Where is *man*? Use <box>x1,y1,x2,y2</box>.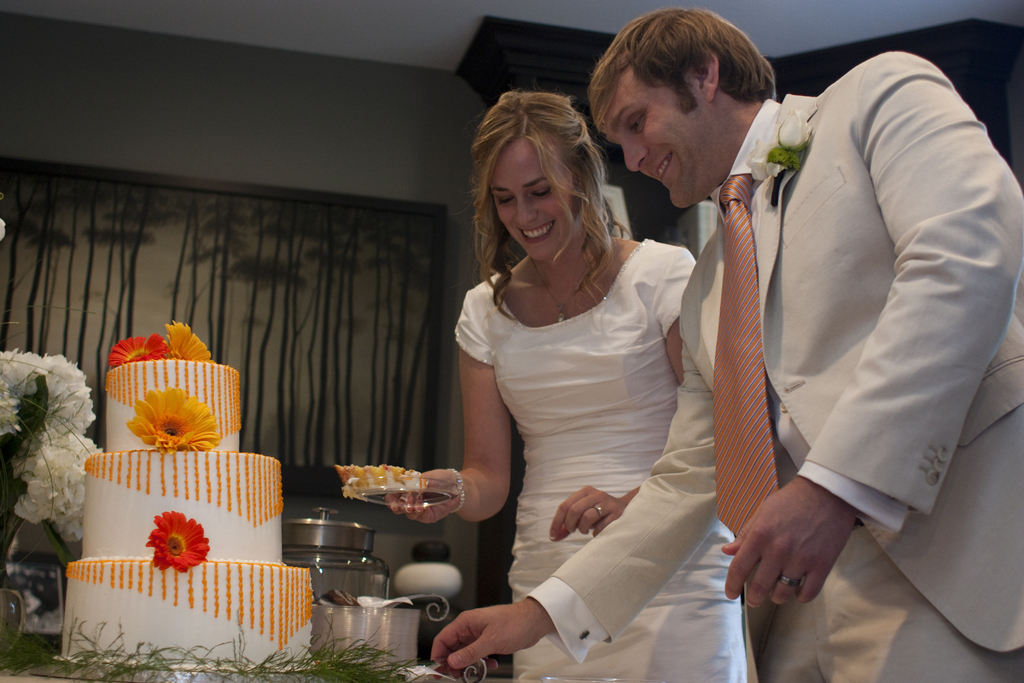
<box>585,43,857,659</box>.
